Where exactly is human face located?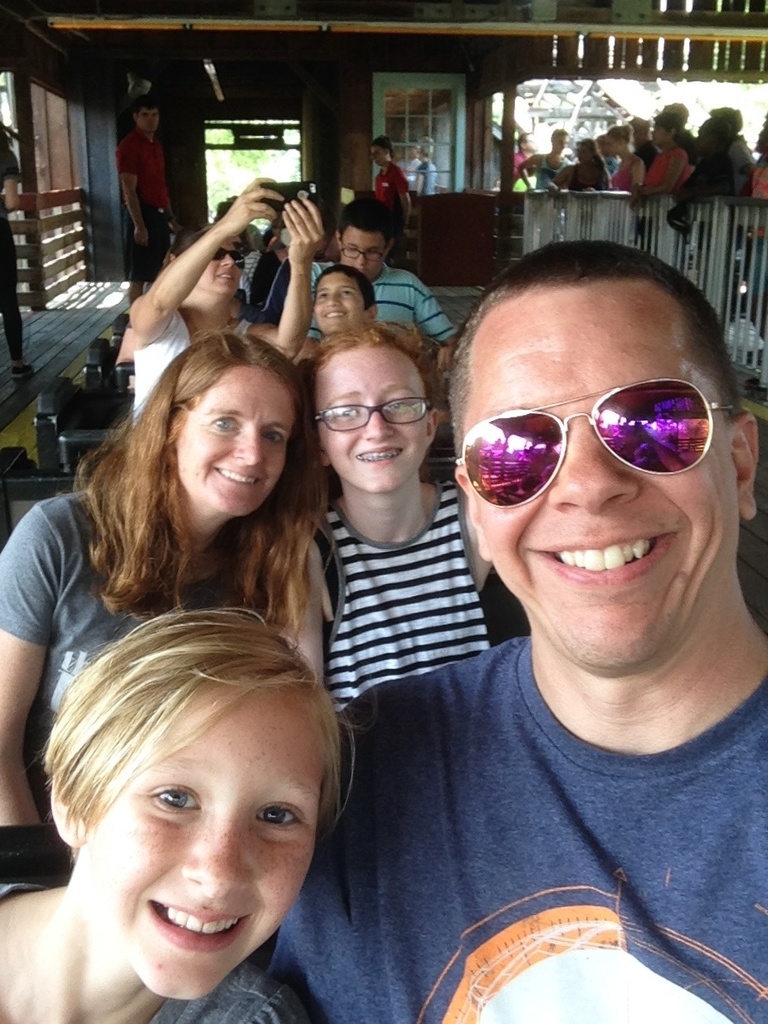
Its bounding box is <bbox>190, 228, 249, 295</bbox>.
